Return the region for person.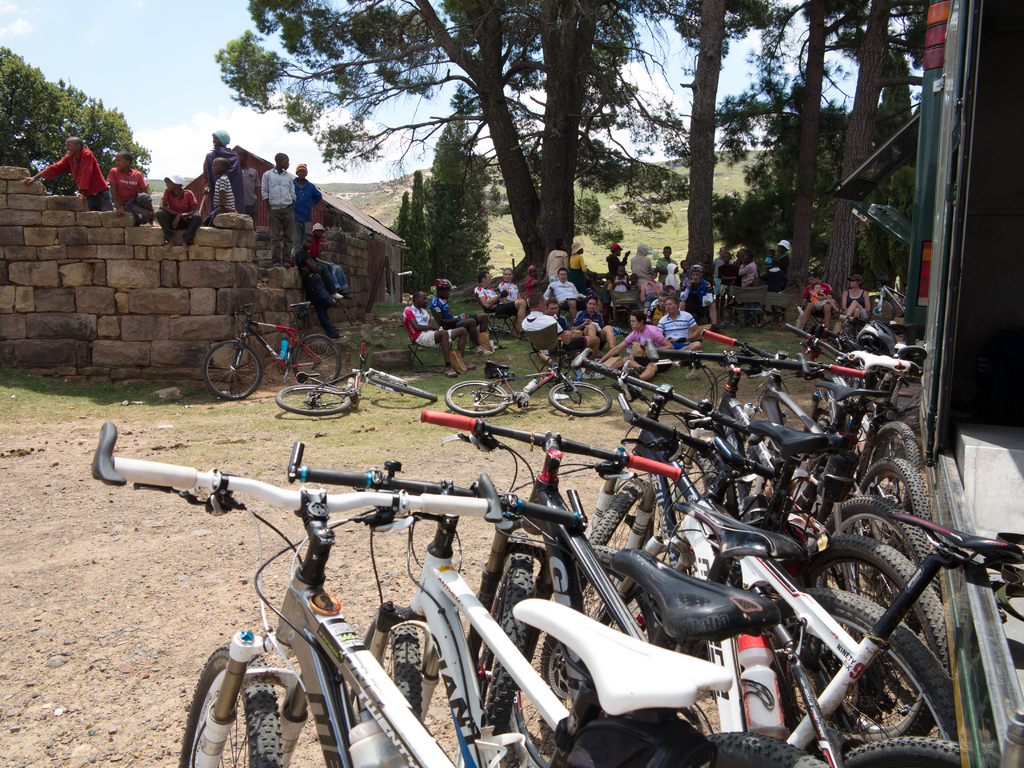
[x1=206, y1=127, x2=244, y2=209].
